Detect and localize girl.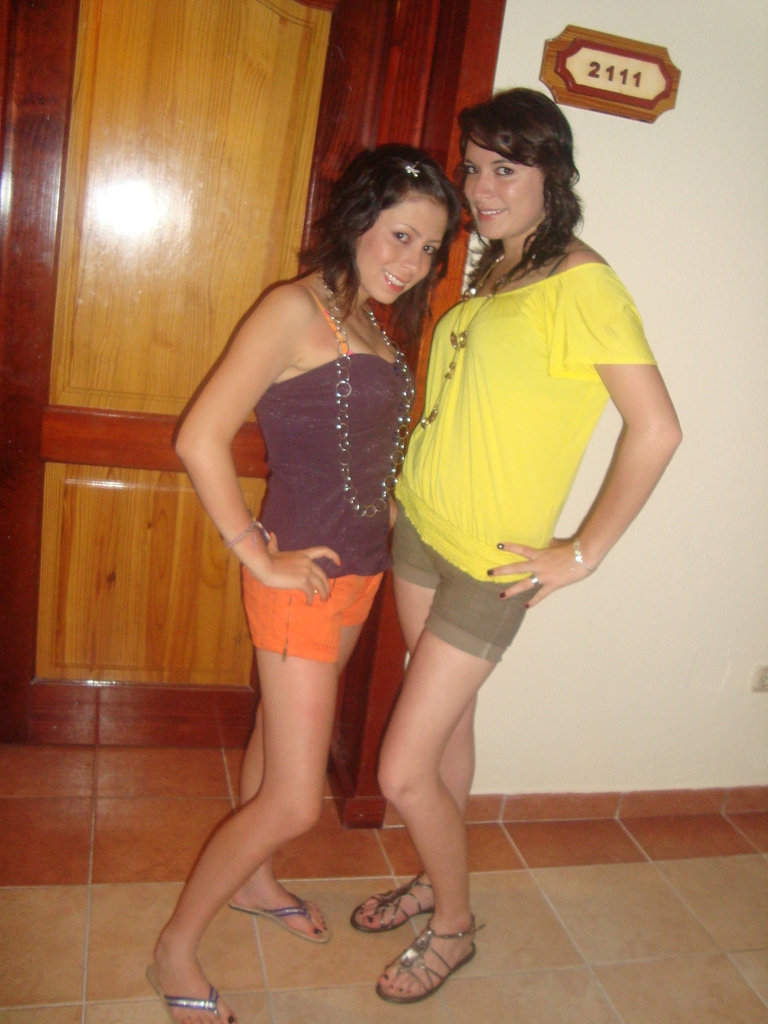
Localized at <bbox>350, 90, 682, 1004</bbox>.
